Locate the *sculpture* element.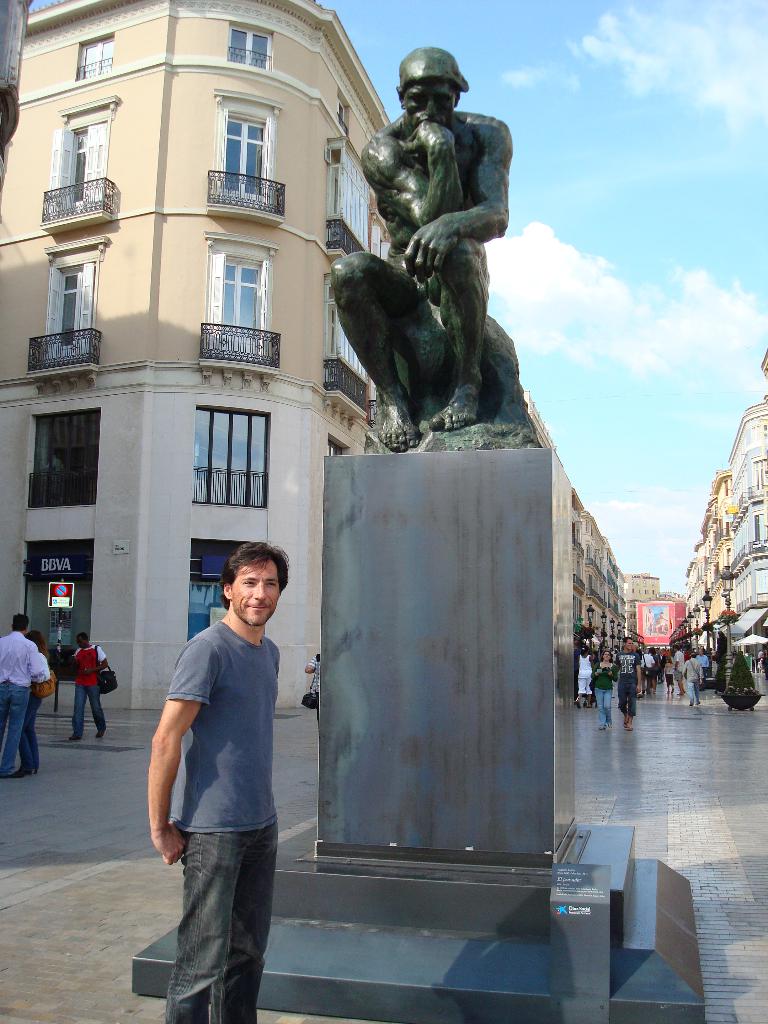
Element bbox: x1=302, y1=28, x2=566, y2=454.
